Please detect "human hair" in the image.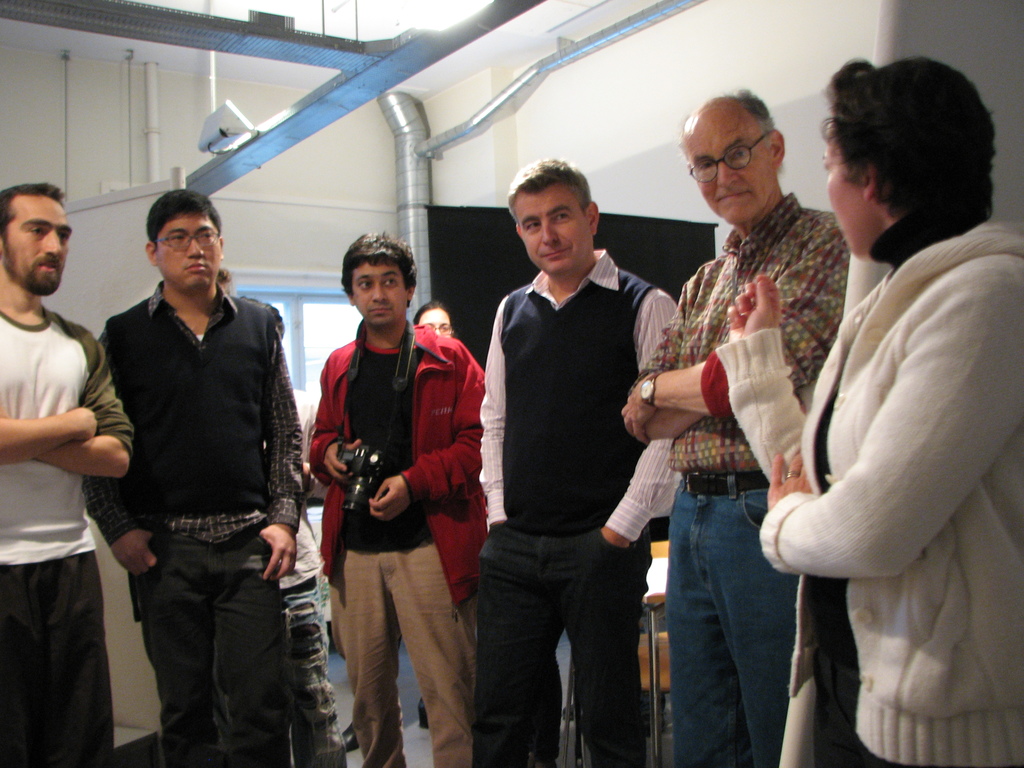
0,181,66,257.
